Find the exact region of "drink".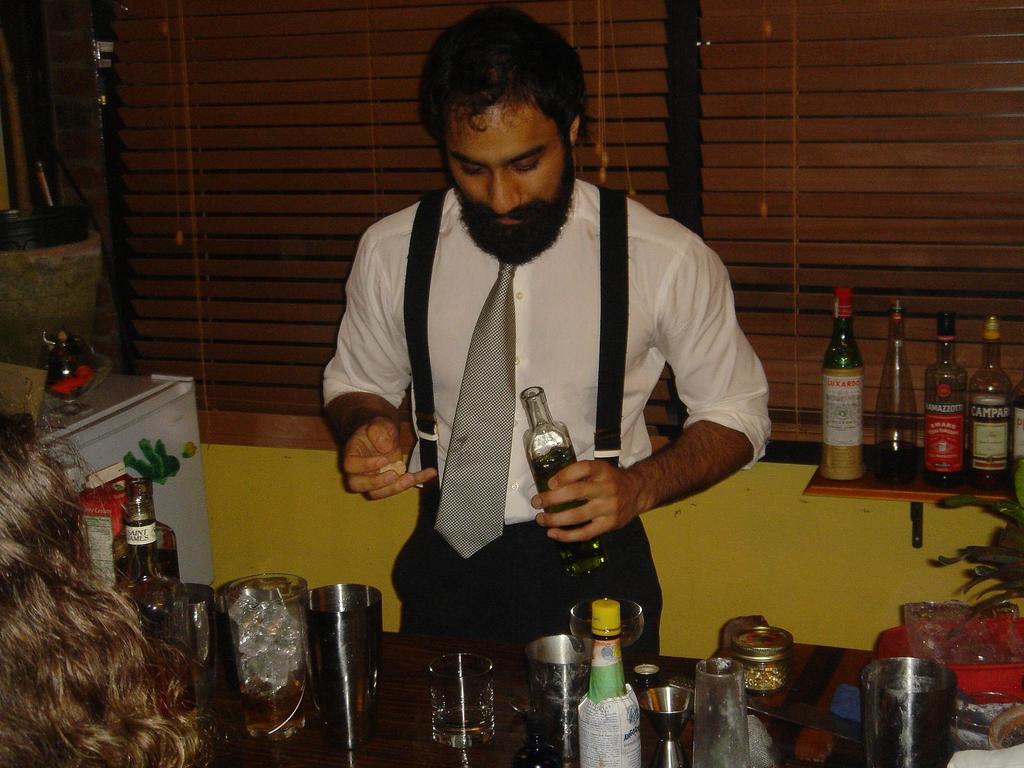
Exact region: box=[241, 674, 307, 739].
